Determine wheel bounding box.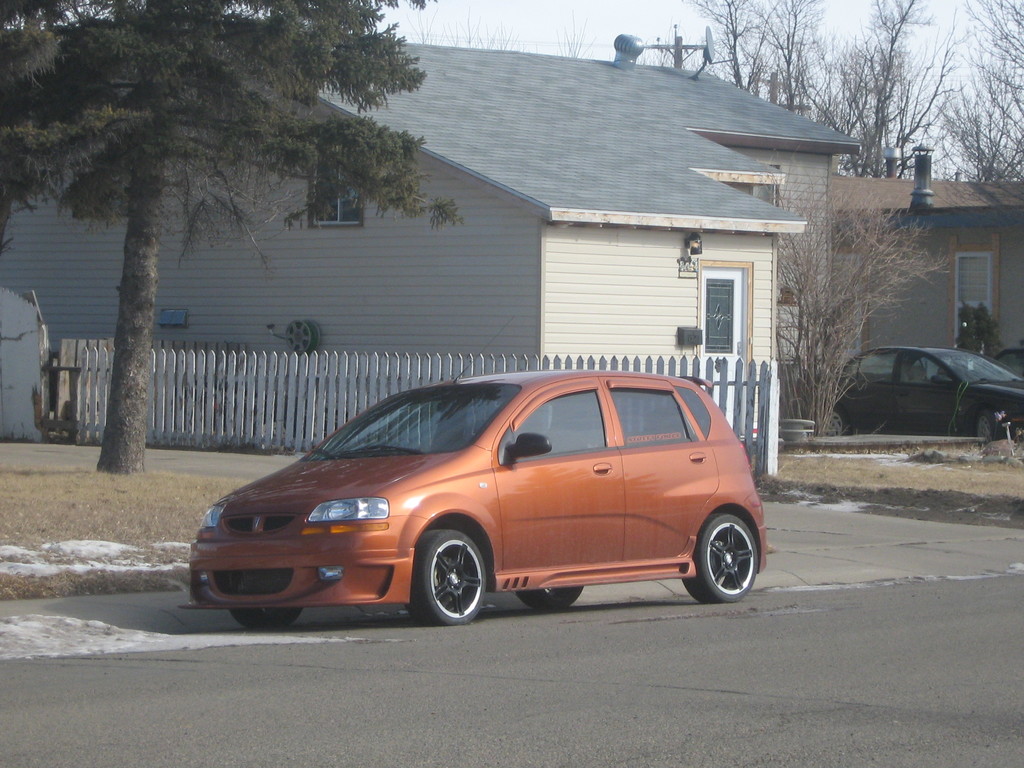
Determined: (x1=681, y1=513, x2=758, y2=599).
